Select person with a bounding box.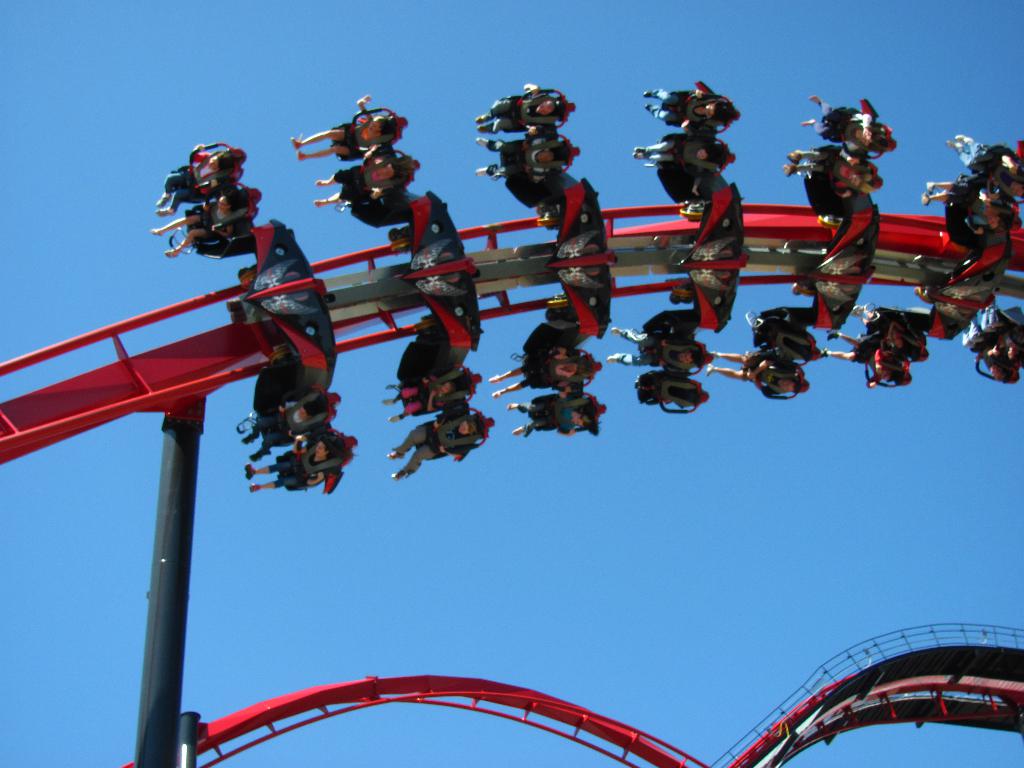
Rect(243, 431, 332, 491).
